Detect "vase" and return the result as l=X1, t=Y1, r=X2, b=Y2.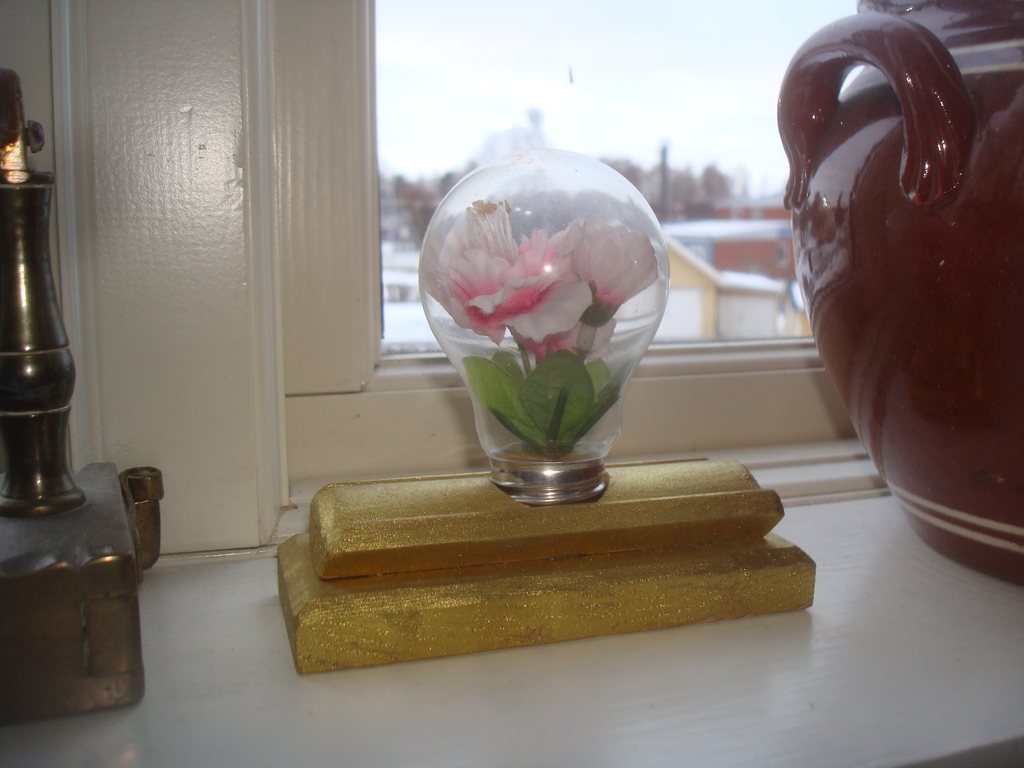
l=416, t=146, r=673, b=506.
